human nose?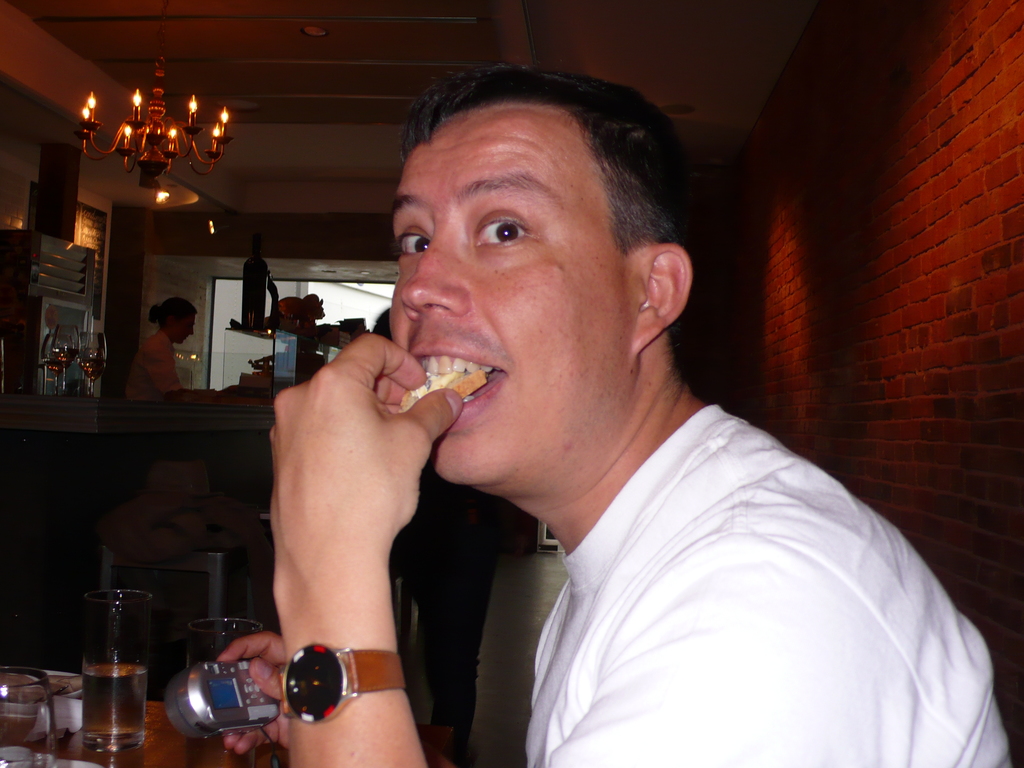
408 224 479 321
